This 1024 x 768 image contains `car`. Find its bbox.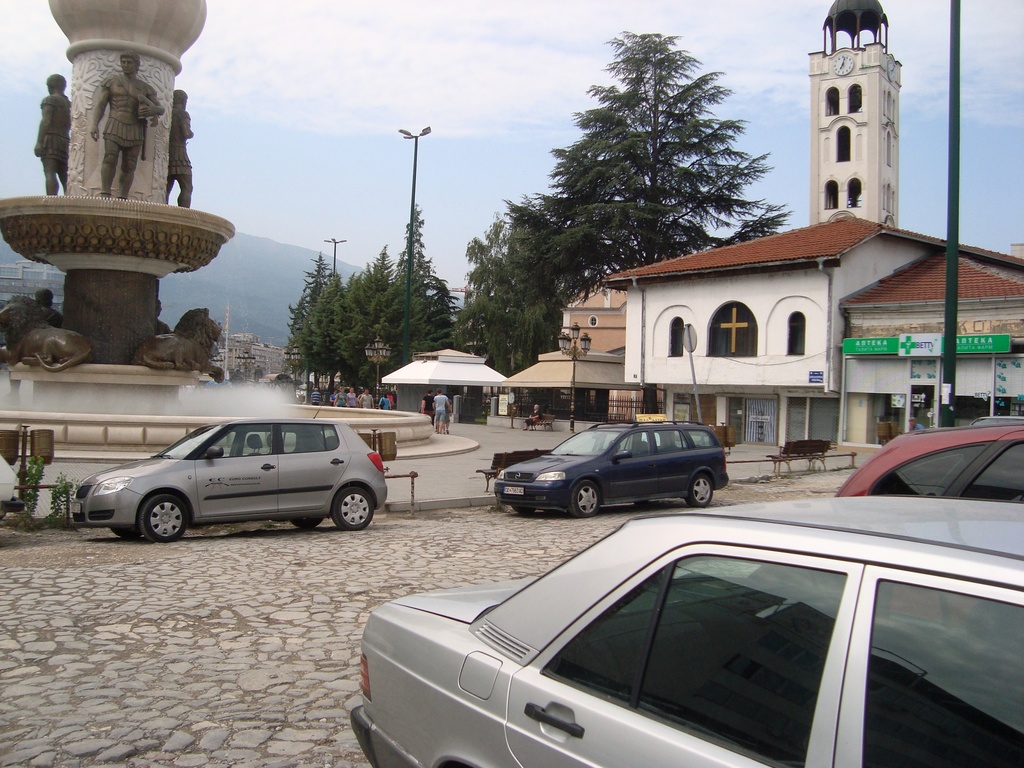
362,500,1023,767.
